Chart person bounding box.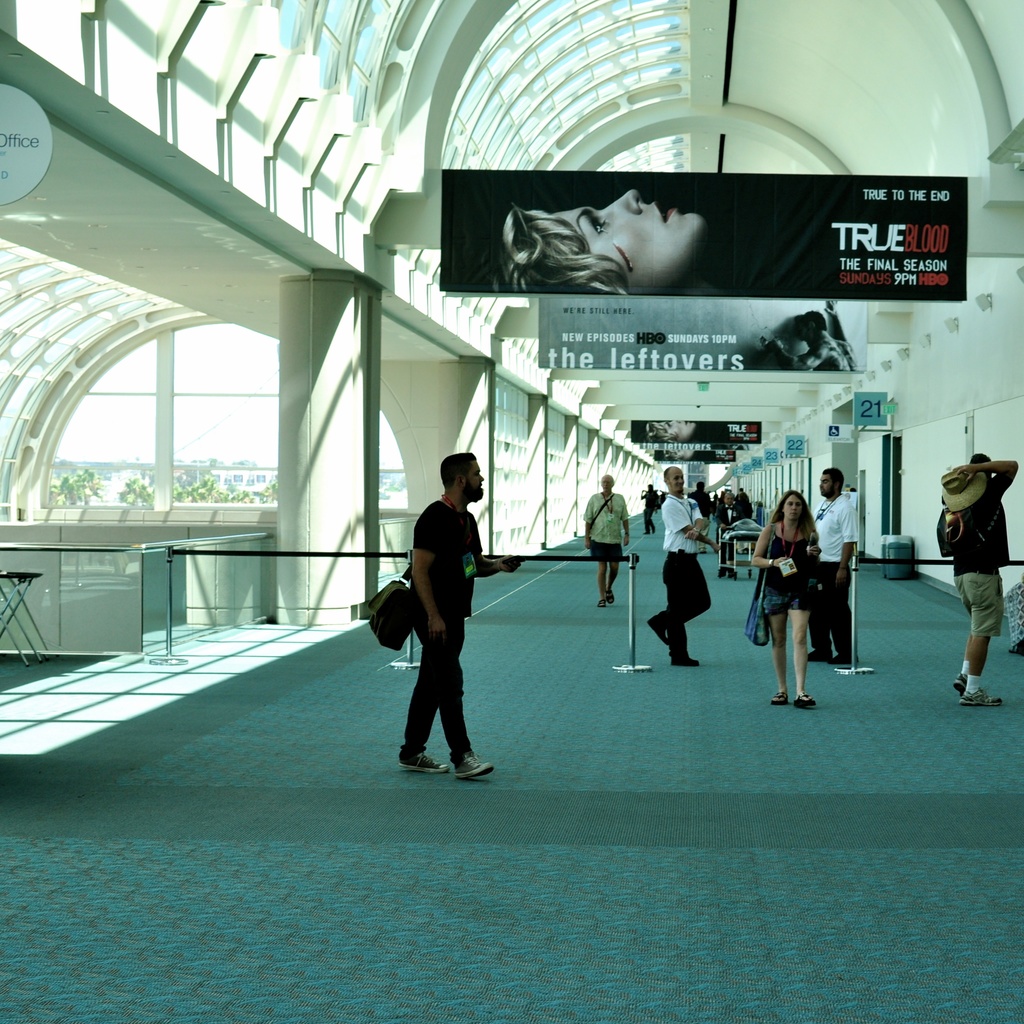
Charted: pyautogui.locateOnScreen(816, 468, 859, 668).
